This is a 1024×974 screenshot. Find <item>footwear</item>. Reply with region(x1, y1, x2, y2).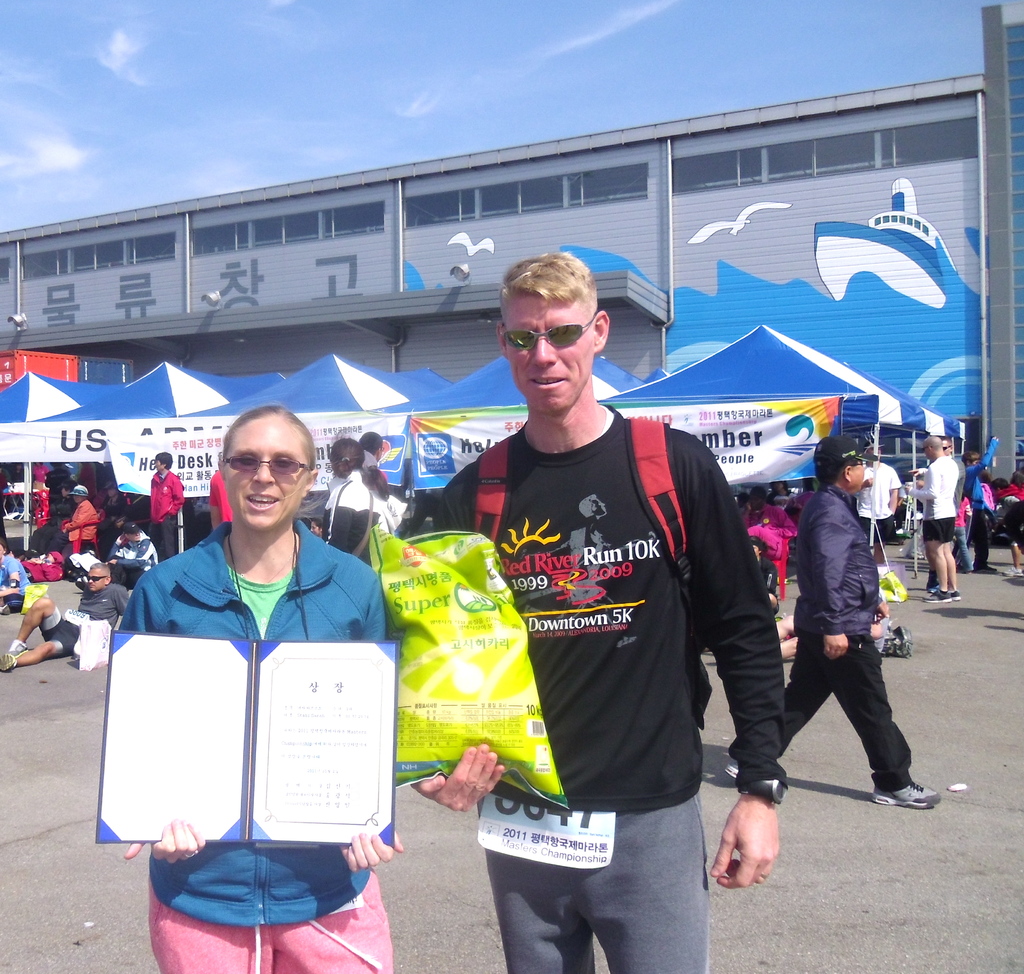
region(1002, 567, 1021, 576).
